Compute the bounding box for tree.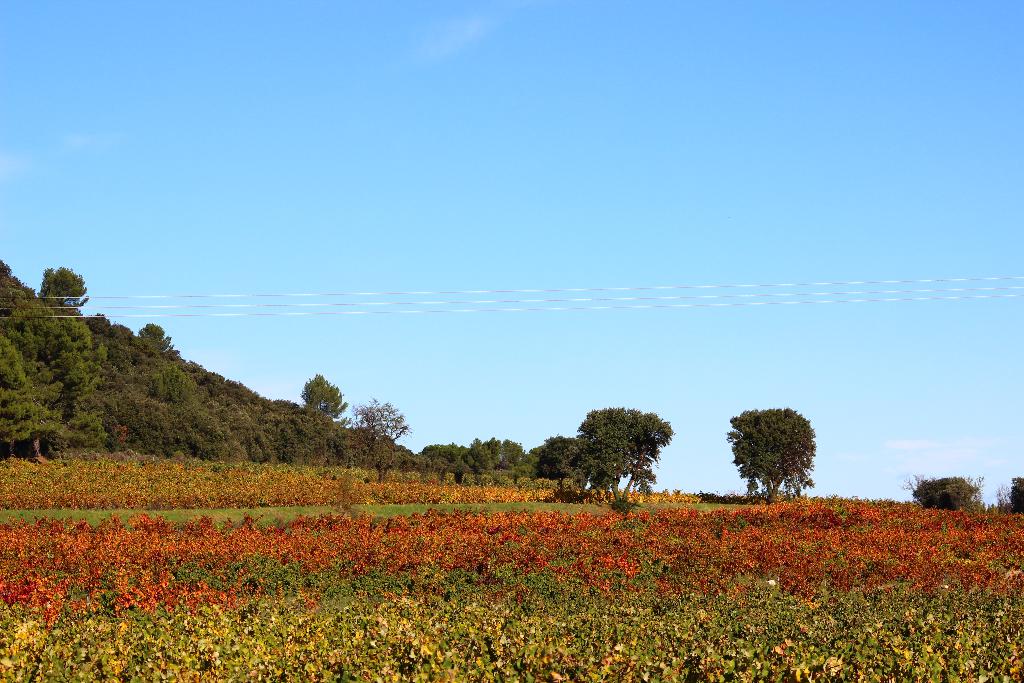
x1=39, y1=268, x2=93, y2=309.
